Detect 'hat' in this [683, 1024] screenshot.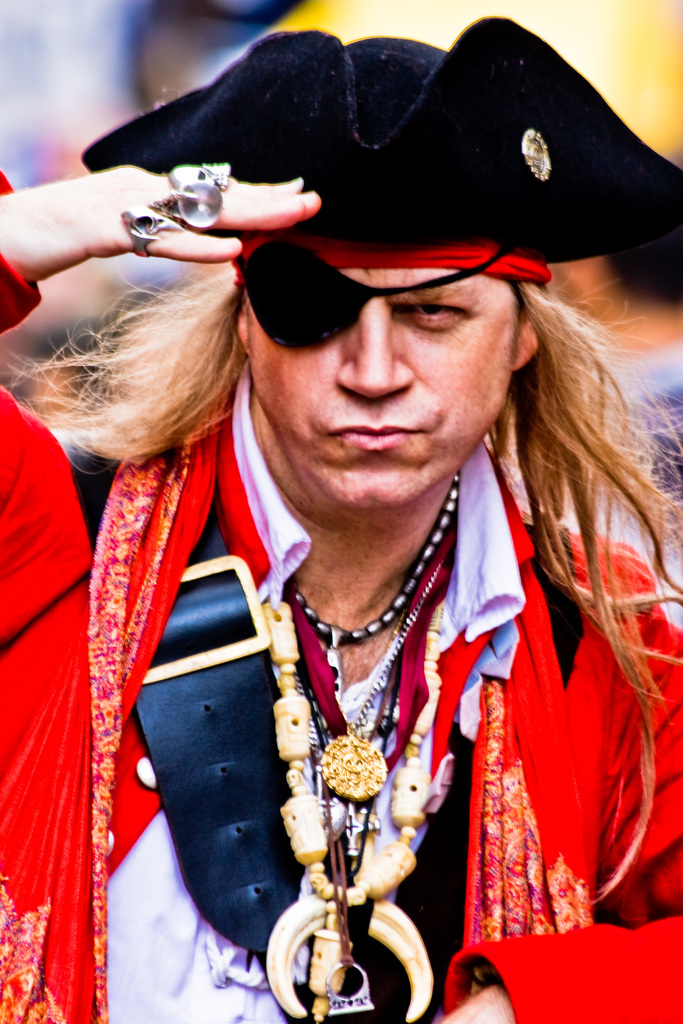
Detection: x1=79 y1=18 x2=682 y2=268.
